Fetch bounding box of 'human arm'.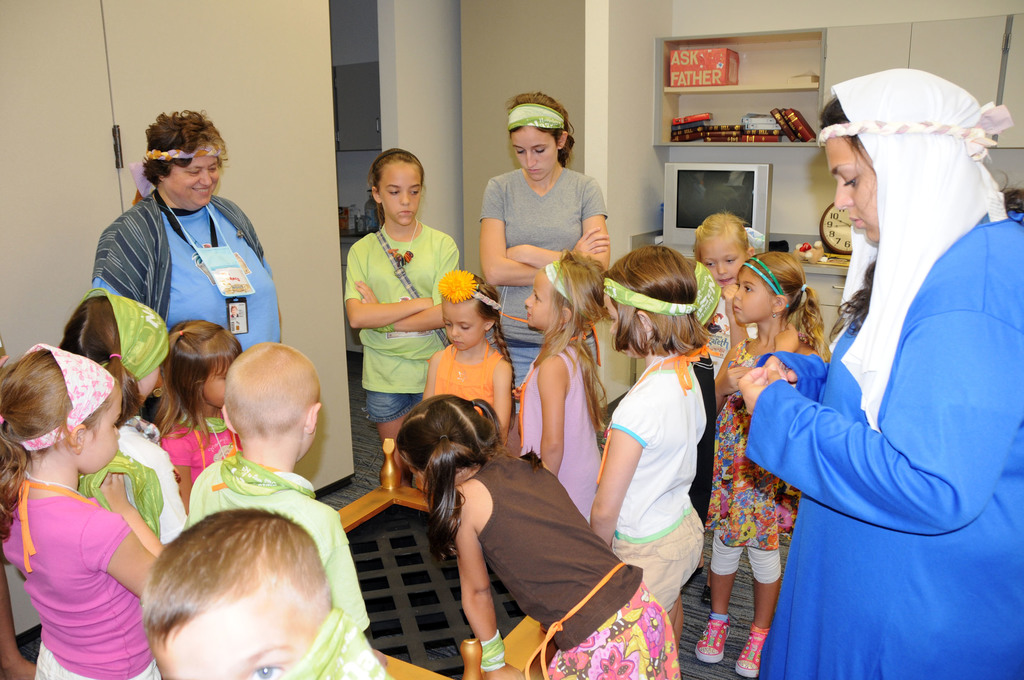
Bbox: [x1=536, y1=352, x2=569, y2=480].
